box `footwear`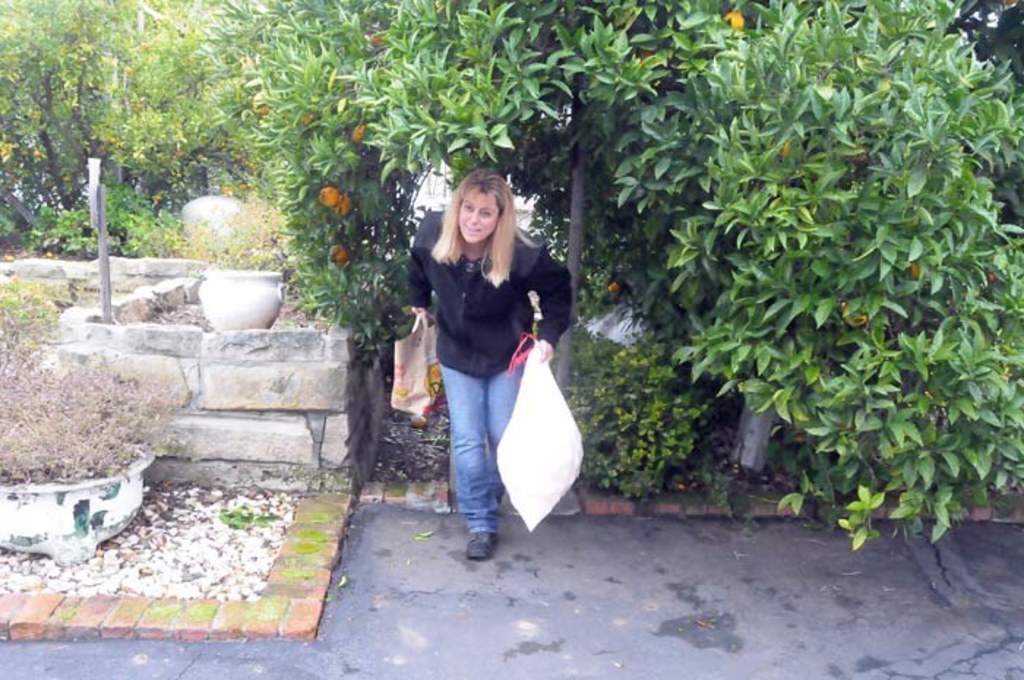
[486, 507, 508, 548]
